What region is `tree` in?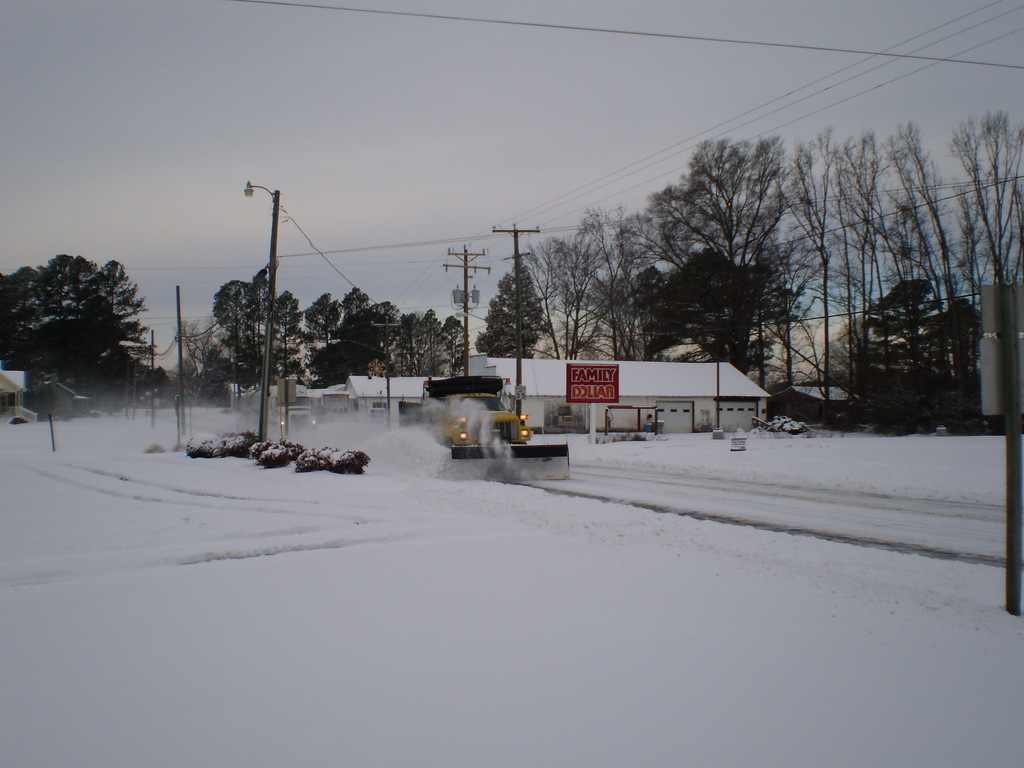
666, 134, 787, 286.
